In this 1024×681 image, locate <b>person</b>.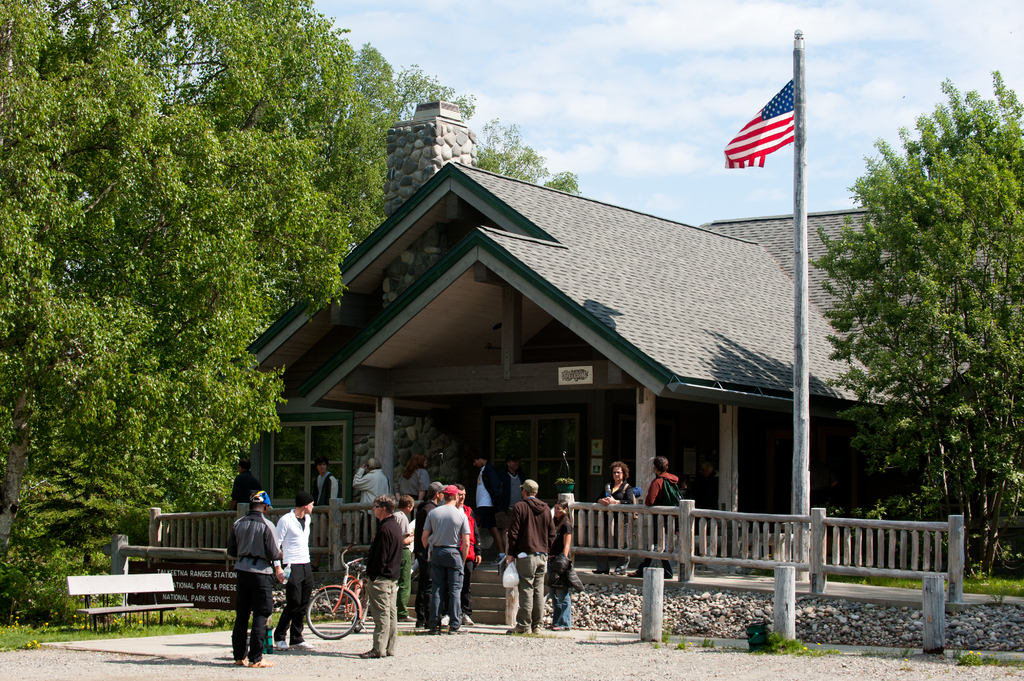
Bounding box: select_region(552, 504, 573, 628).
